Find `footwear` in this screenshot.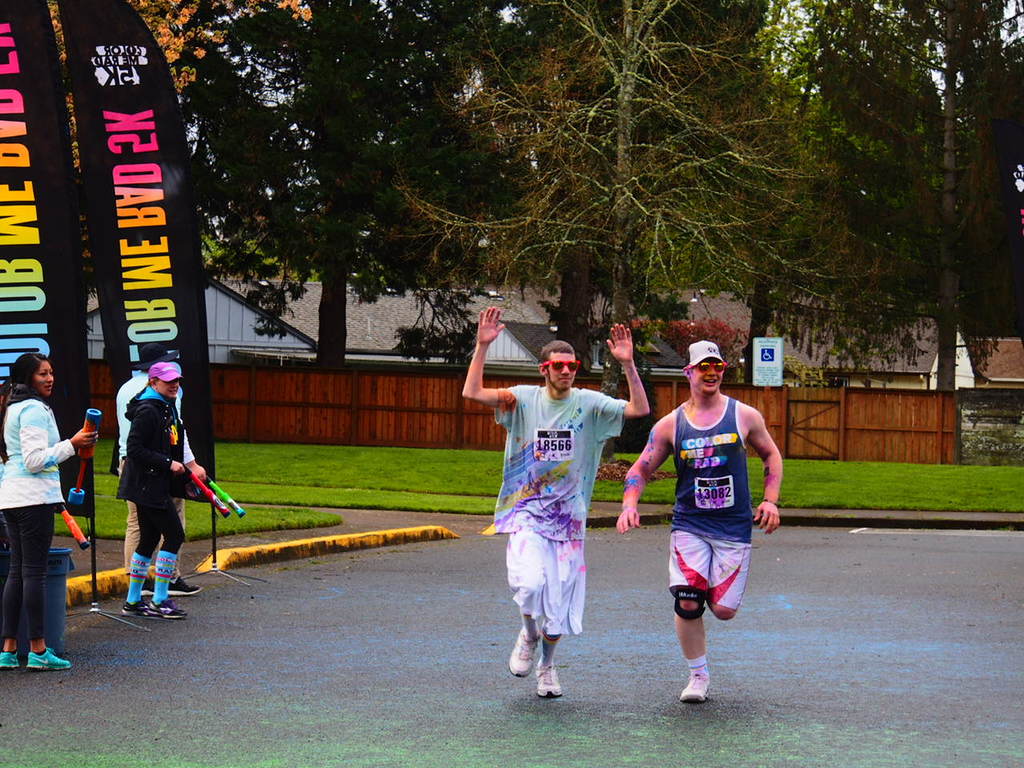
The bounding box for `footwear` is {"x1": 142, "y1": 574, "x2": 155, "y2": 594}.
